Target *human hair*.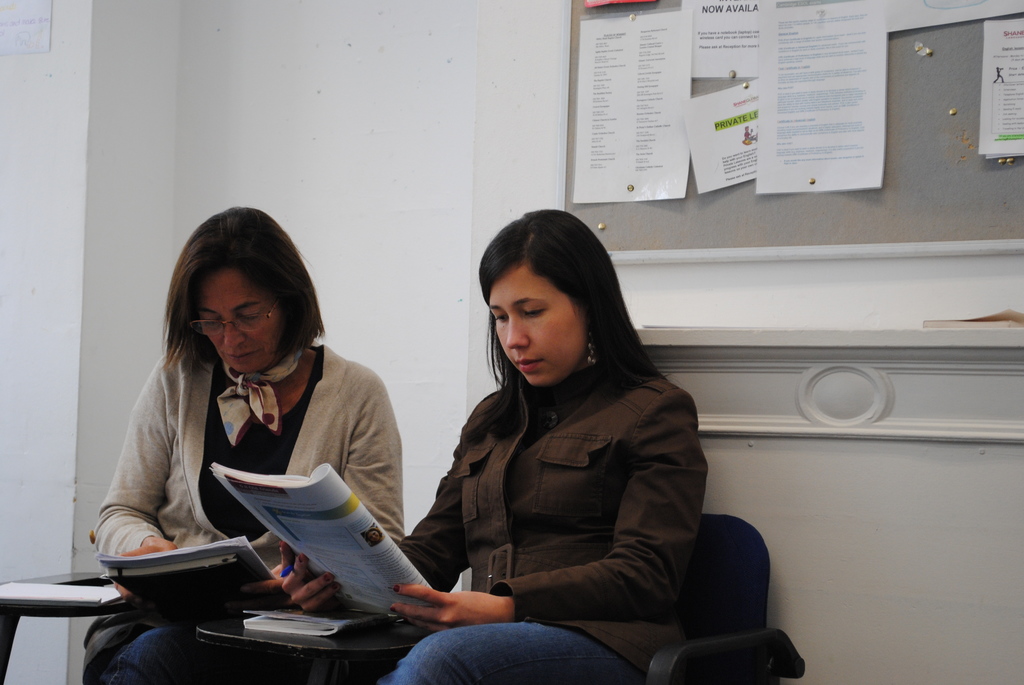
Target region: select_region(139, 223, 308, 410).
